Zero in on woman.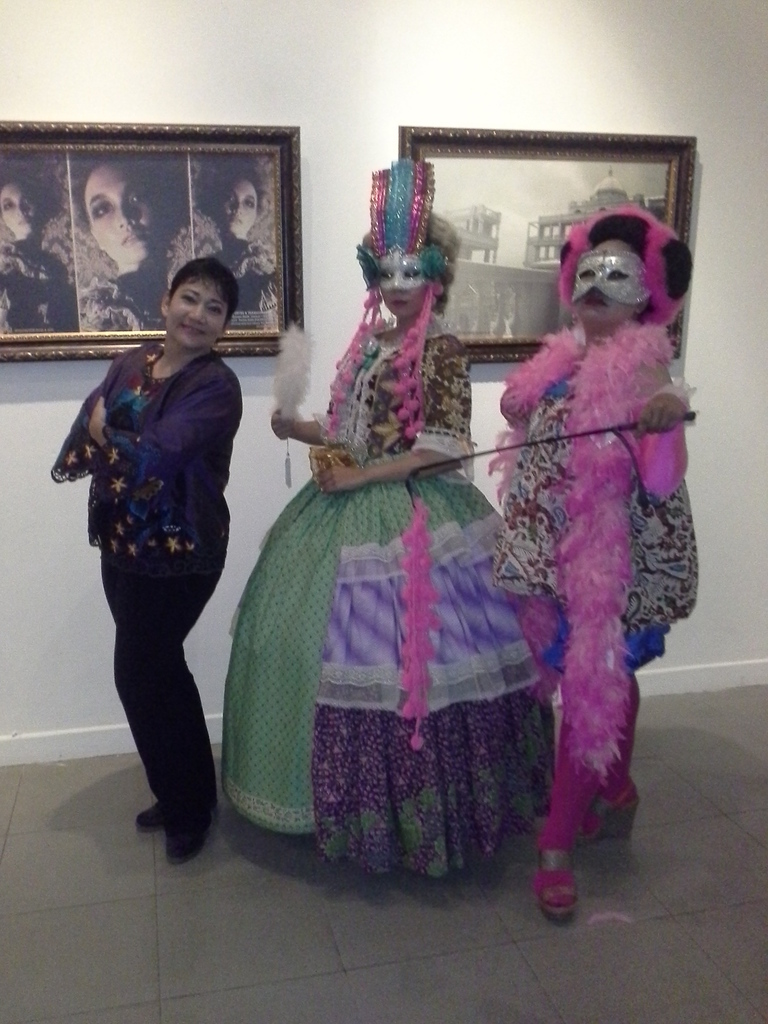
Zeroed in: bbox=(52, 260, 248, 869).
